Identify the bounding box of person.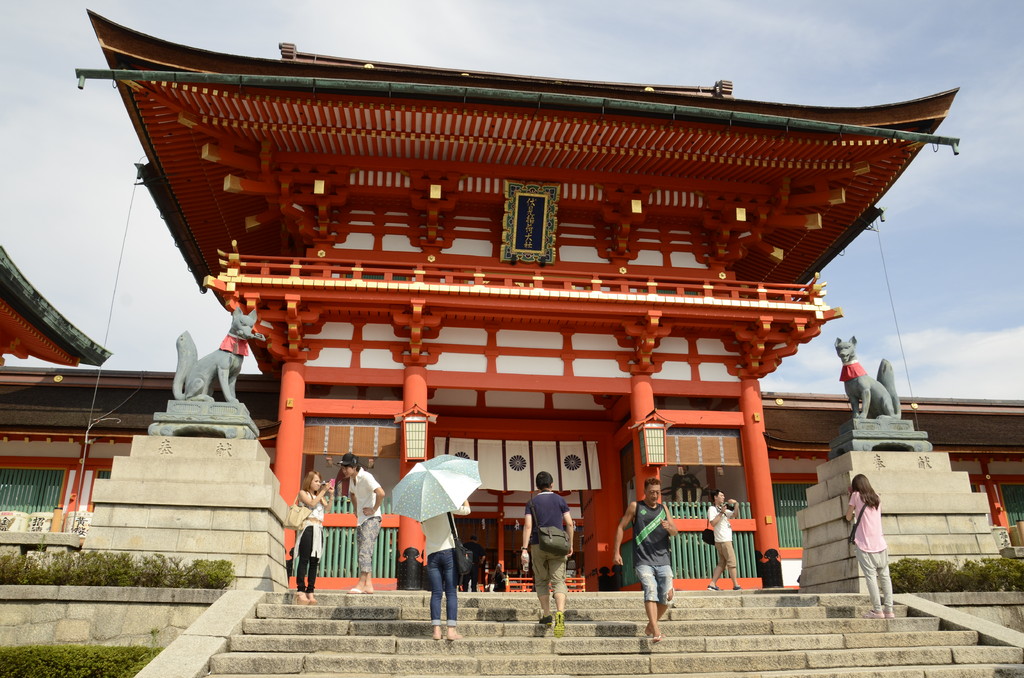
612 481 687 637.
